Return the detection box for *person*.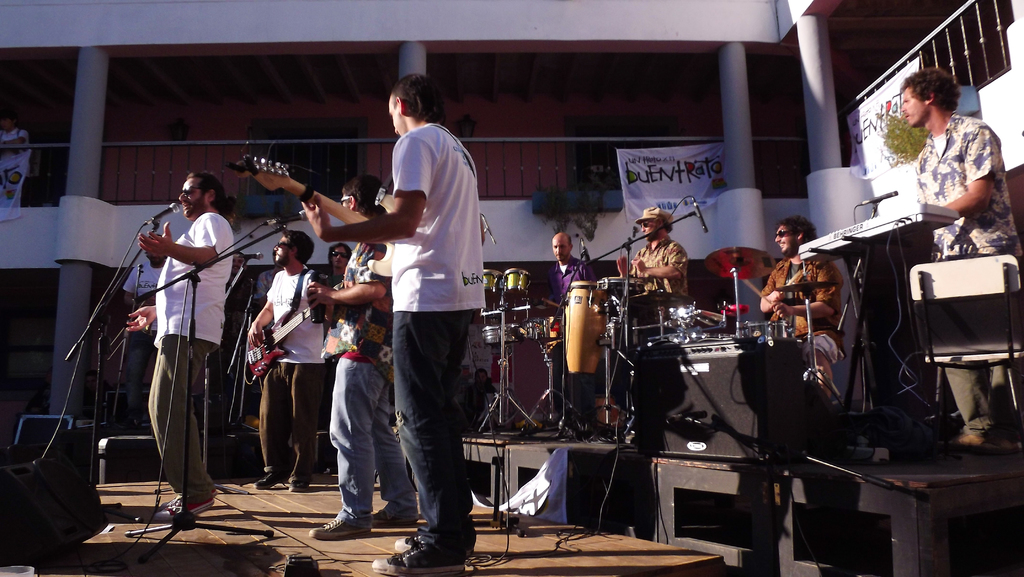
locate(613, 193, 691, 304).
